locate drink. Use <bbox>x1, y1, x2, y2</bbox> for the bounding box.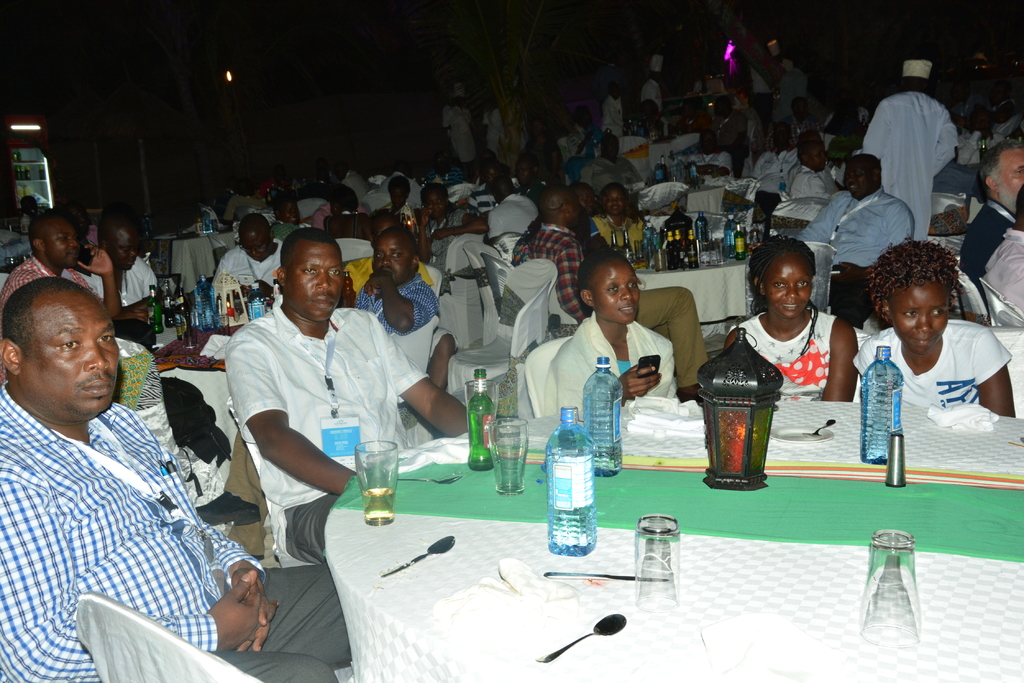
<bbox>593, 451, 622, 471</bbox>.
